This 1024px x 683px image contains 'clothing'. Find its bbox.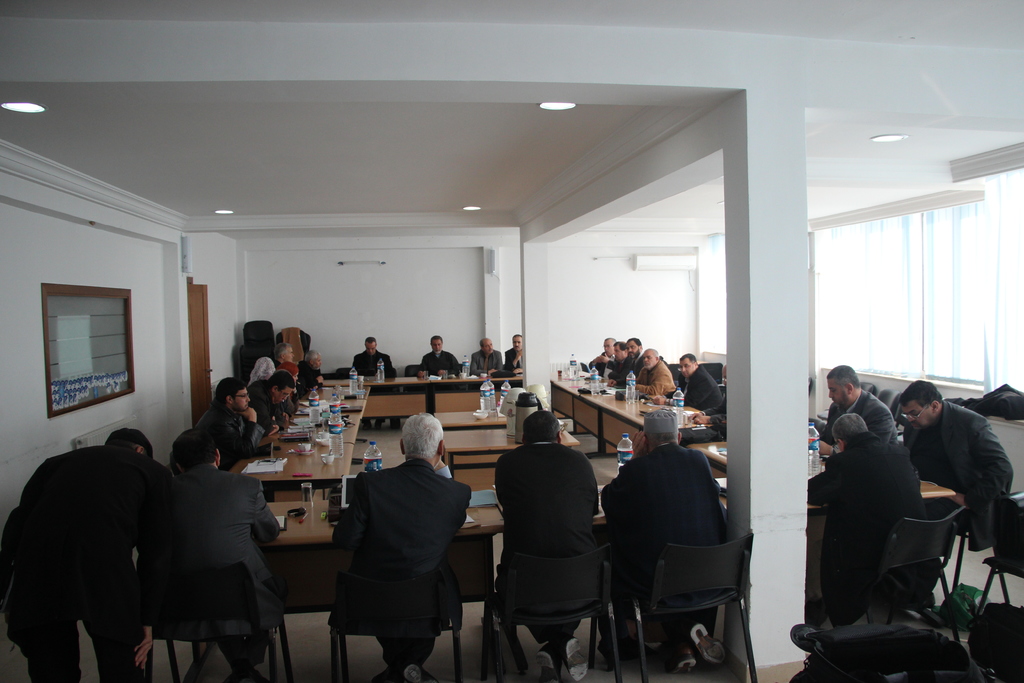
248,381,284,433.
